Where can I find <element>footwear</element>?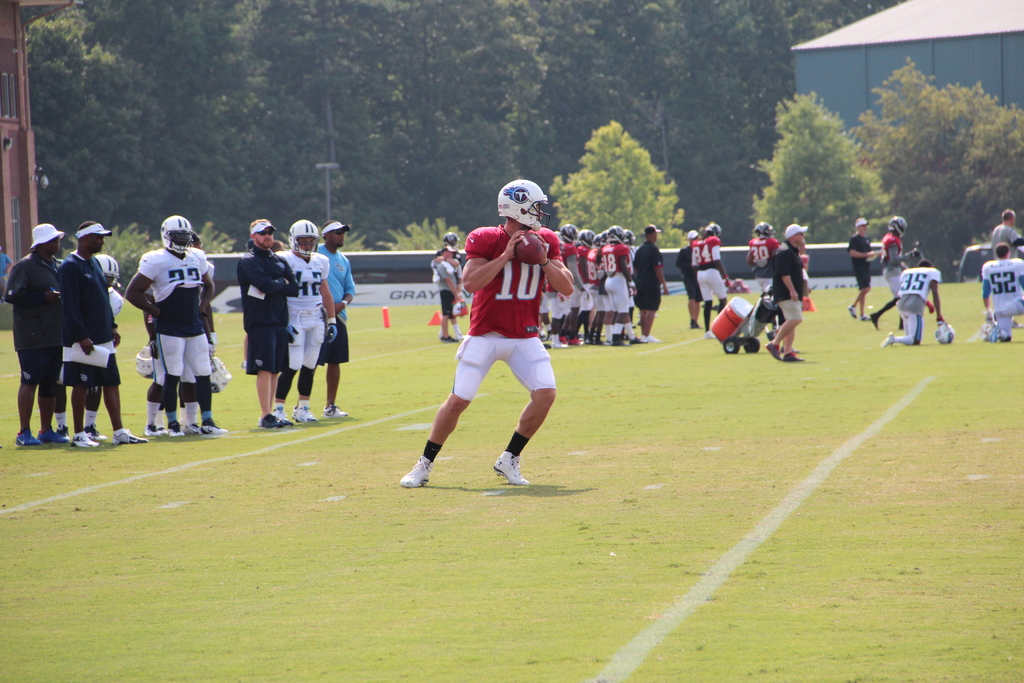
You can find it at crop(860, 313, 871, 321).
